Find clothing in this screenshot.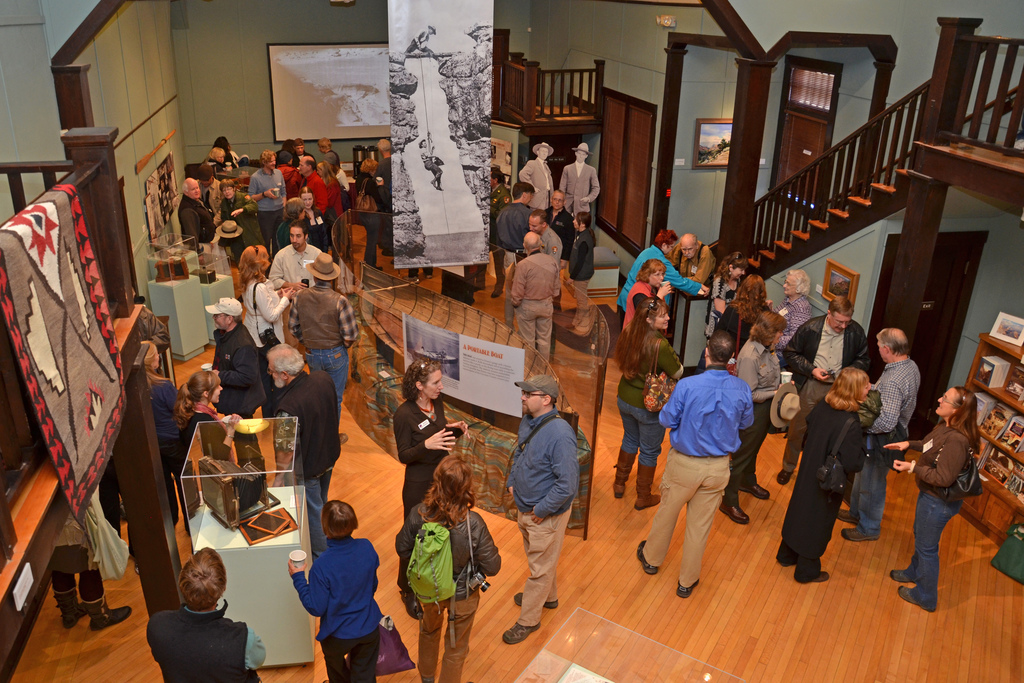
The bounding box for clothing is locate(183, 400, 234, 468).
